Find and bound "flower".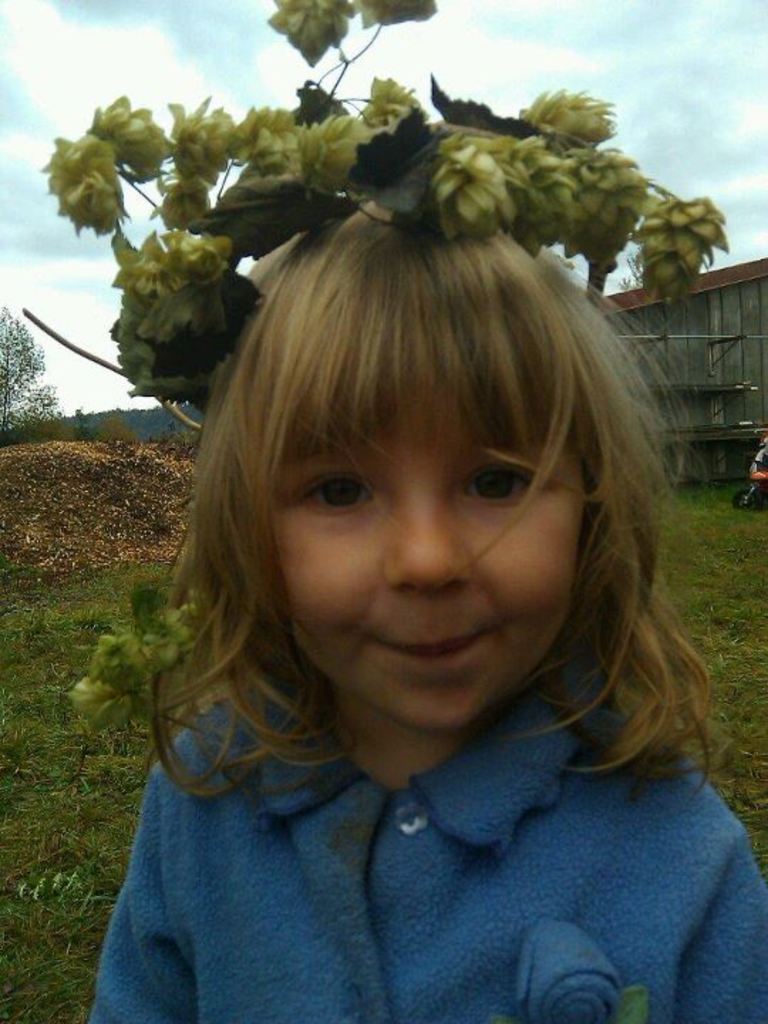
Bound: bbox(70, 630, 171, 735).
